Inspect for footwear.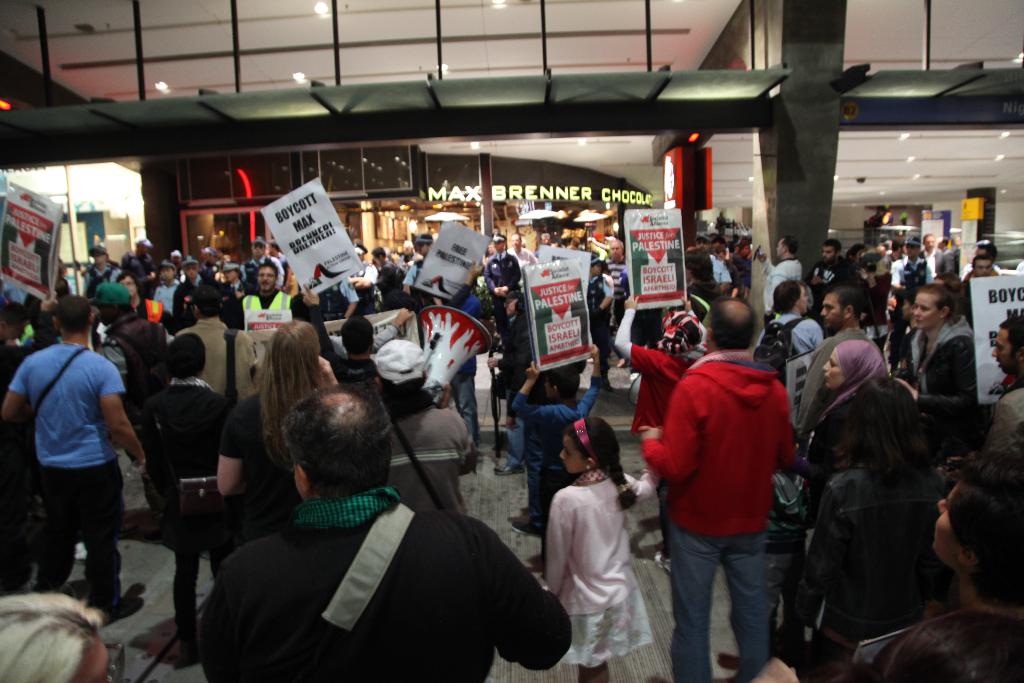
Inspection: rect(630, 371, 641, 383).
